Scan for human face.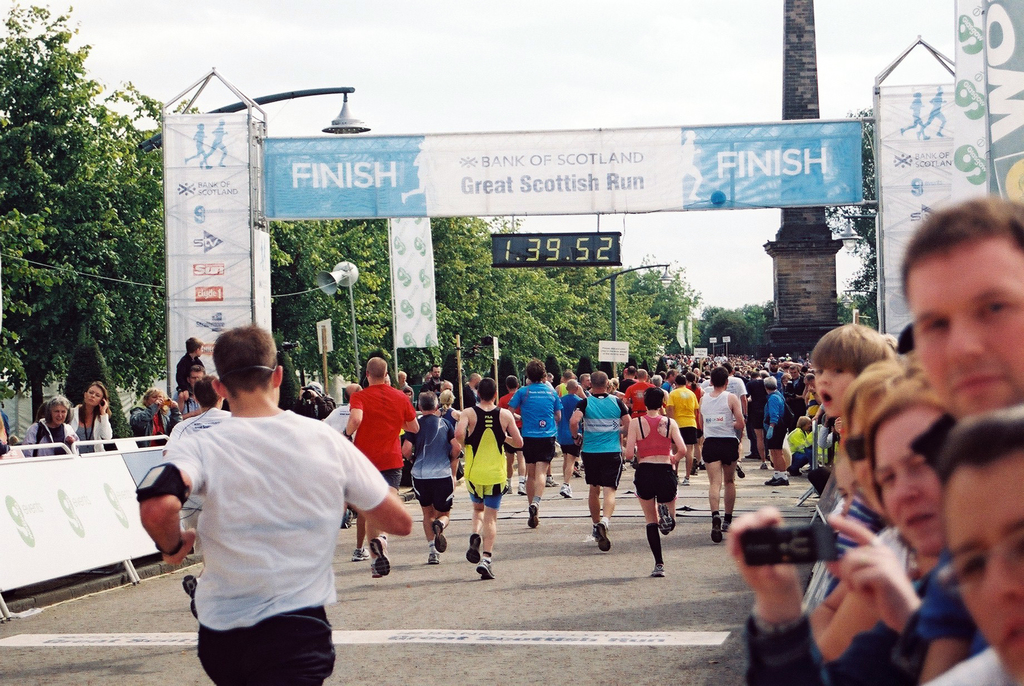
Scan result: bbox(81, 384, 106, 405).
